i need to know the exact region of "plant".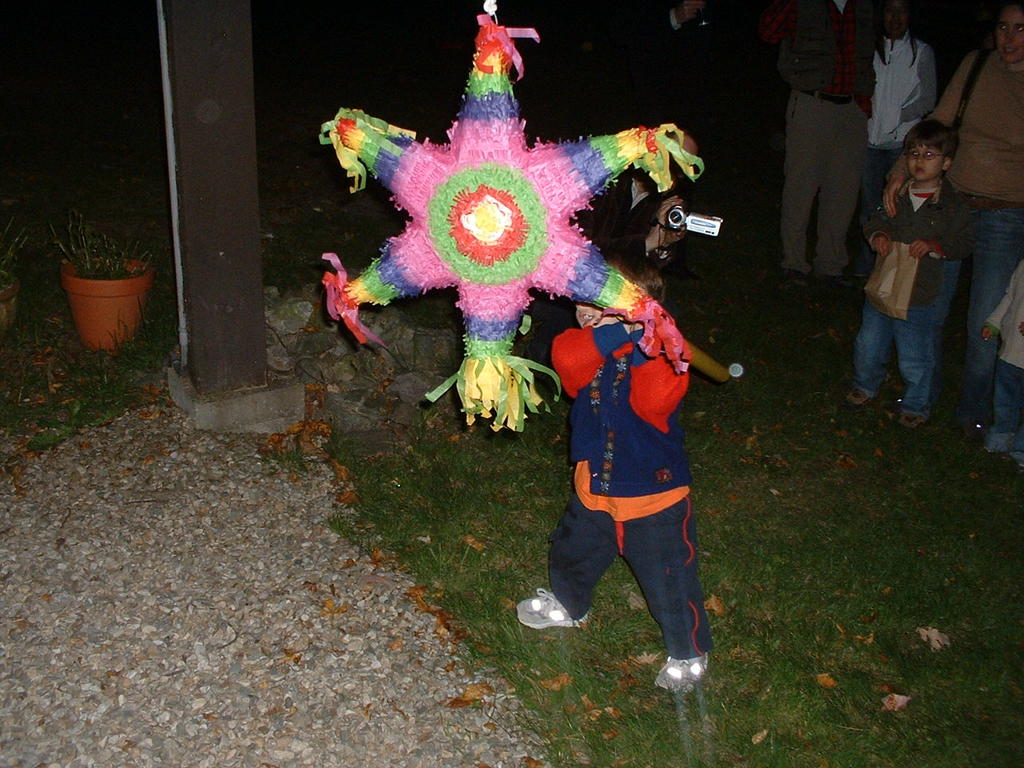
Region: detection(0, 206, 173, 459).
